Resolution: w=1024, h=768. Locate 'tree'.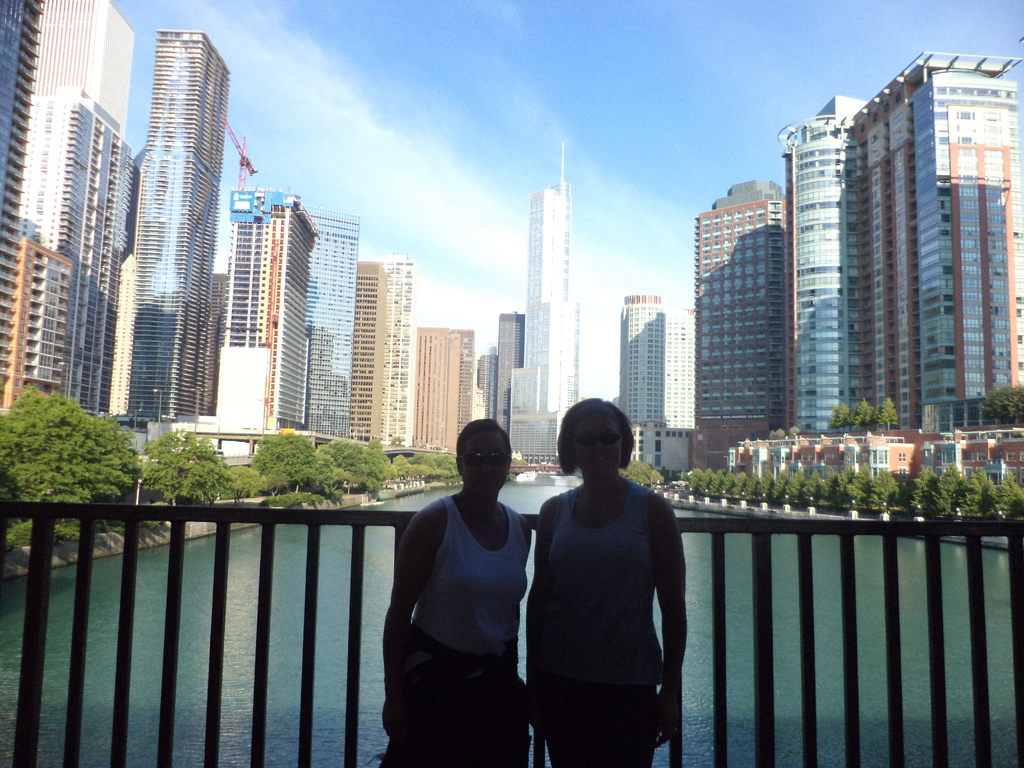
(x1=246, y1=430, x2=342, y2=495).
